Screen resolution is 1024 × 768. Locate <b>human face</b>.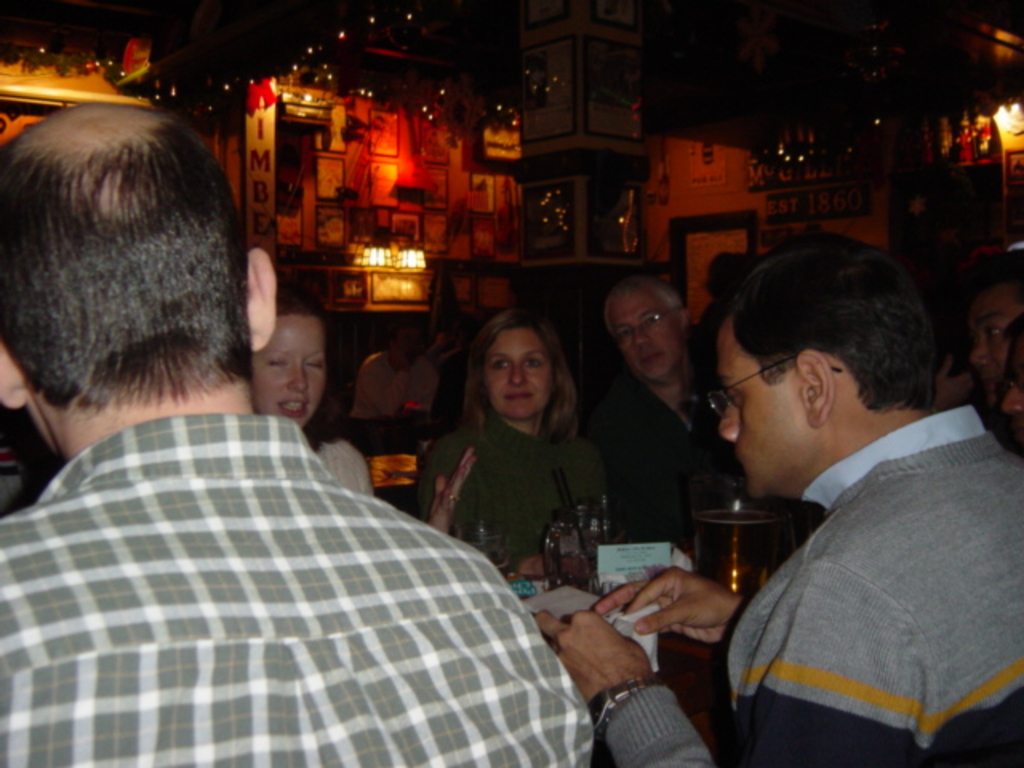
{"left": 605, "top": 286, "right": 685, "bottom": 382}.
